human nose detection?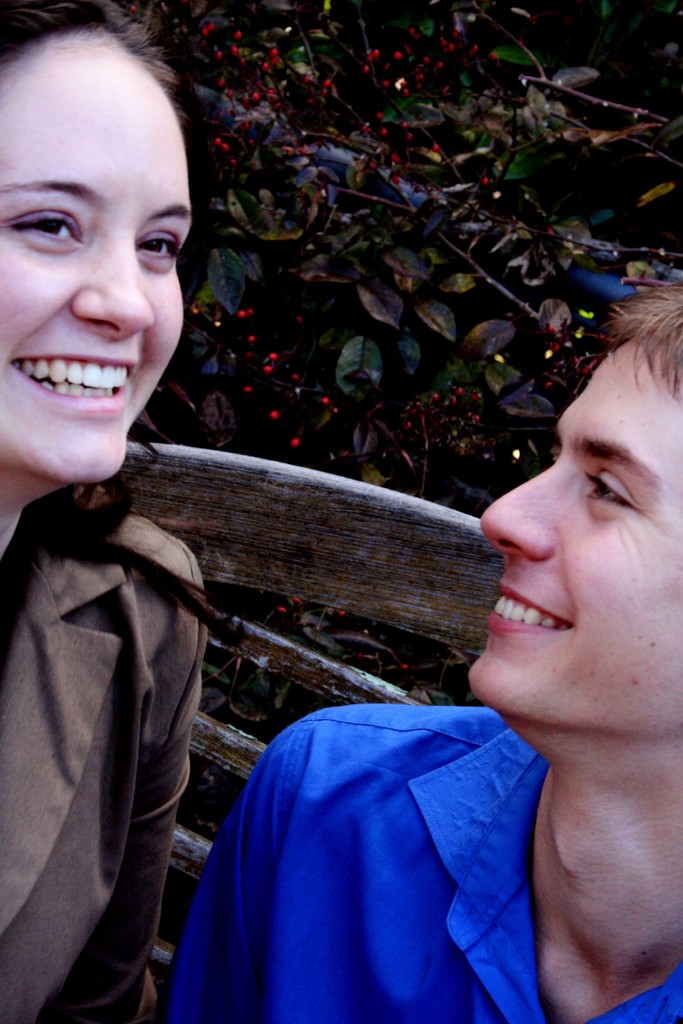
Rect(477, 460, 559, 561)
